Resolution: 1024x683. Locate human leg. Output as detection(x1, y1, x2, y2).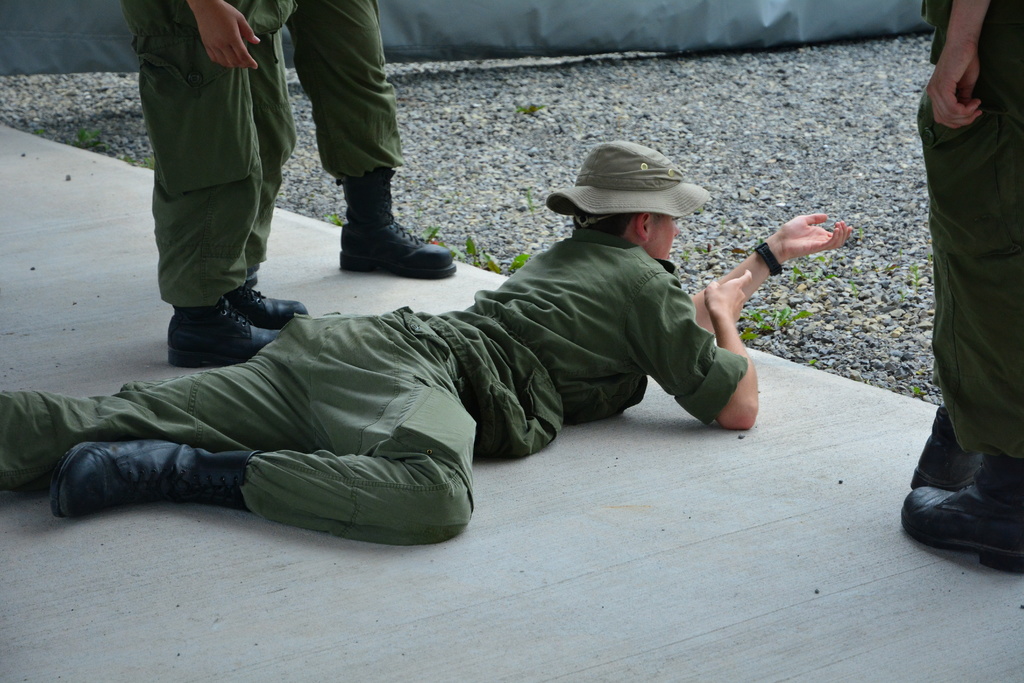
detection(0, 324, 305, 497).
